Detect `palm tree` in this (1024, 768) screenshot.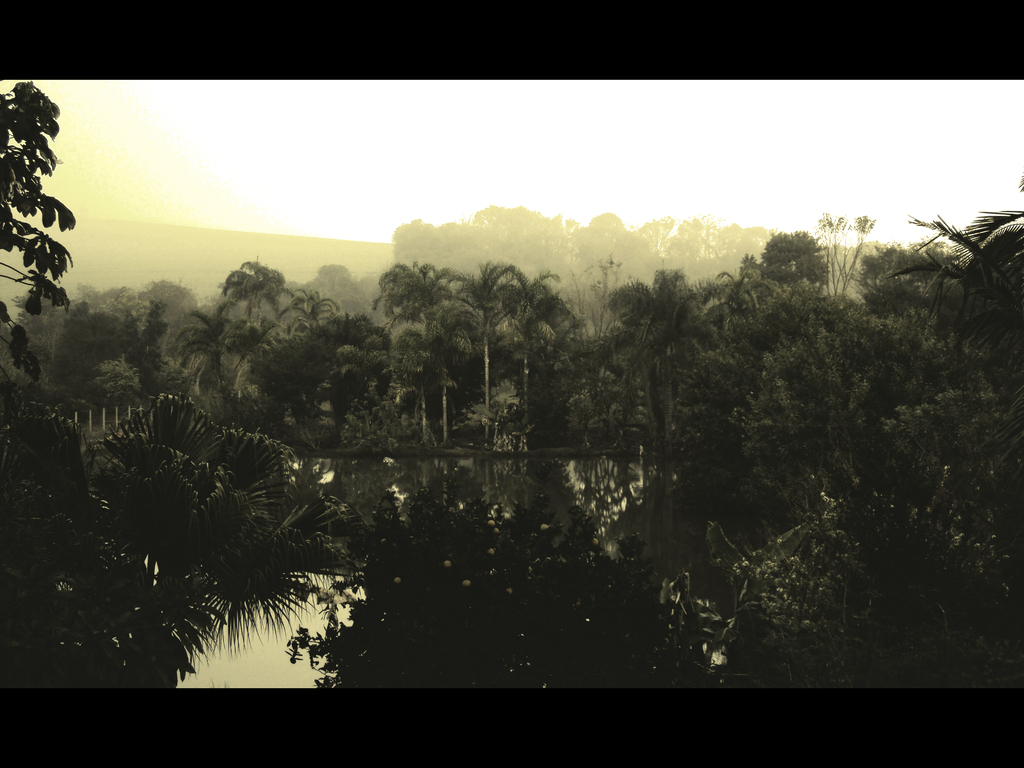
Detection: left=259, top=314, right=344, bottom=415.
